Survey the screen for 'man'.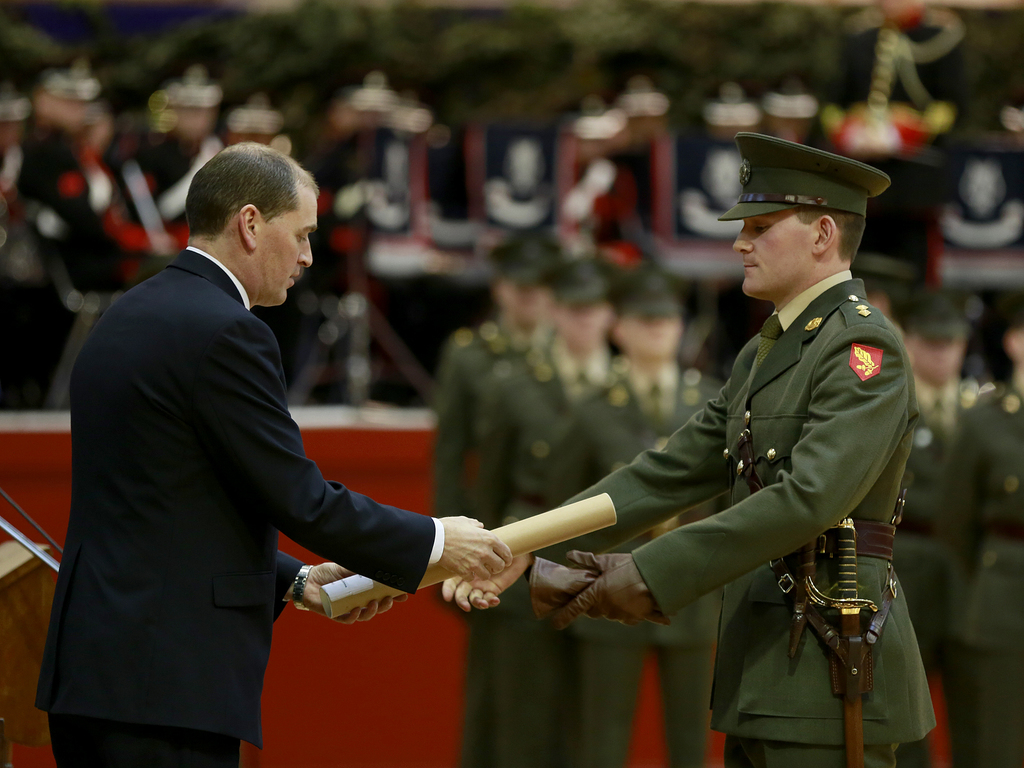
Survey found: BBox(527, 258, 740, 767).
